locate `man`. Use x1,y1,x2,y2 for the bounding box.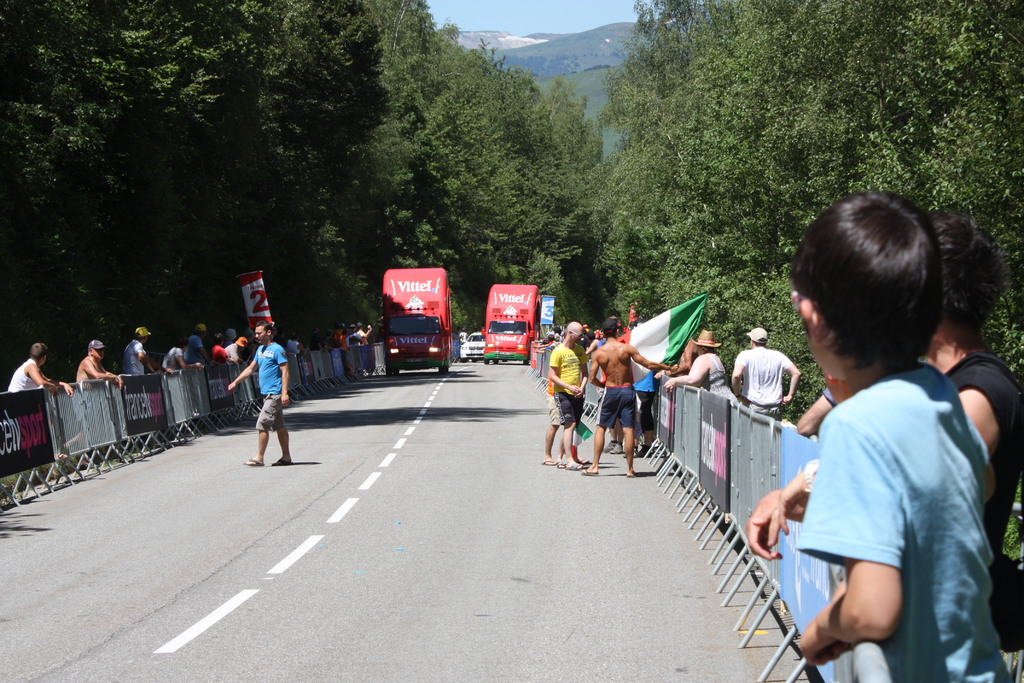
726,325,803,436.
